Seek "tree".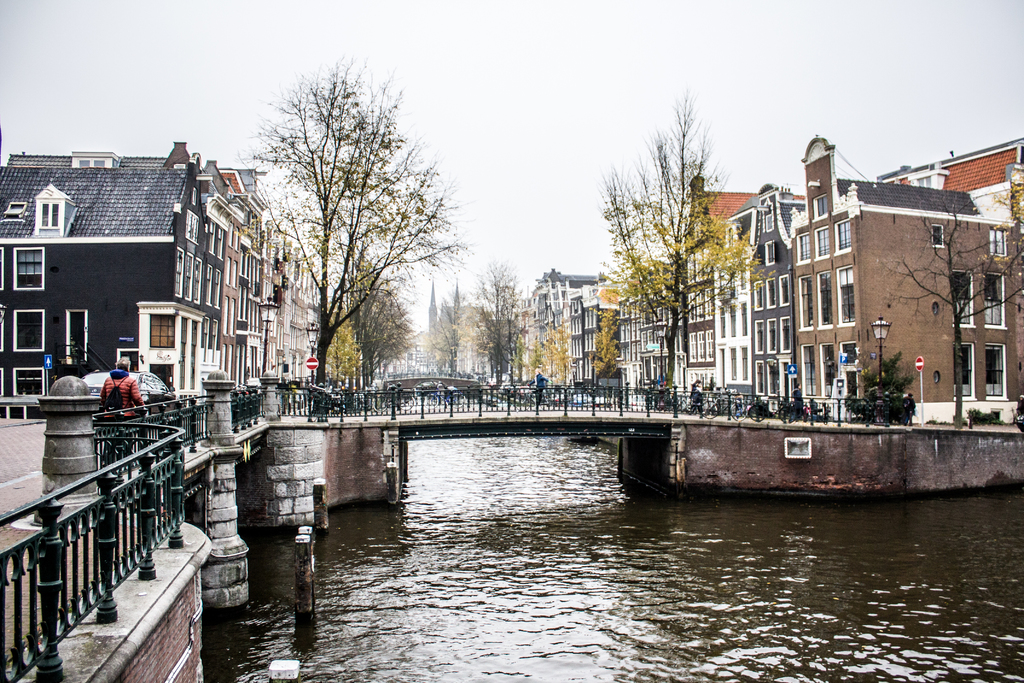
l=324, t=315, r=362, b=386.
